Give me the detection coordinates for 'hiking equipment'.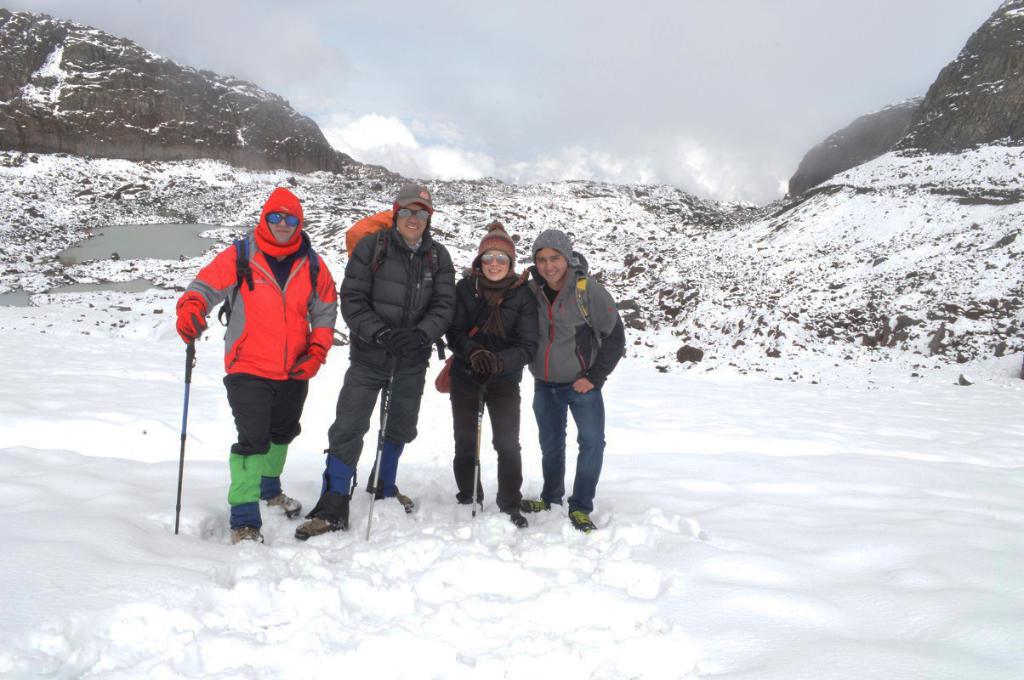
x1=170, y1=323, x2=213, y2=537.
